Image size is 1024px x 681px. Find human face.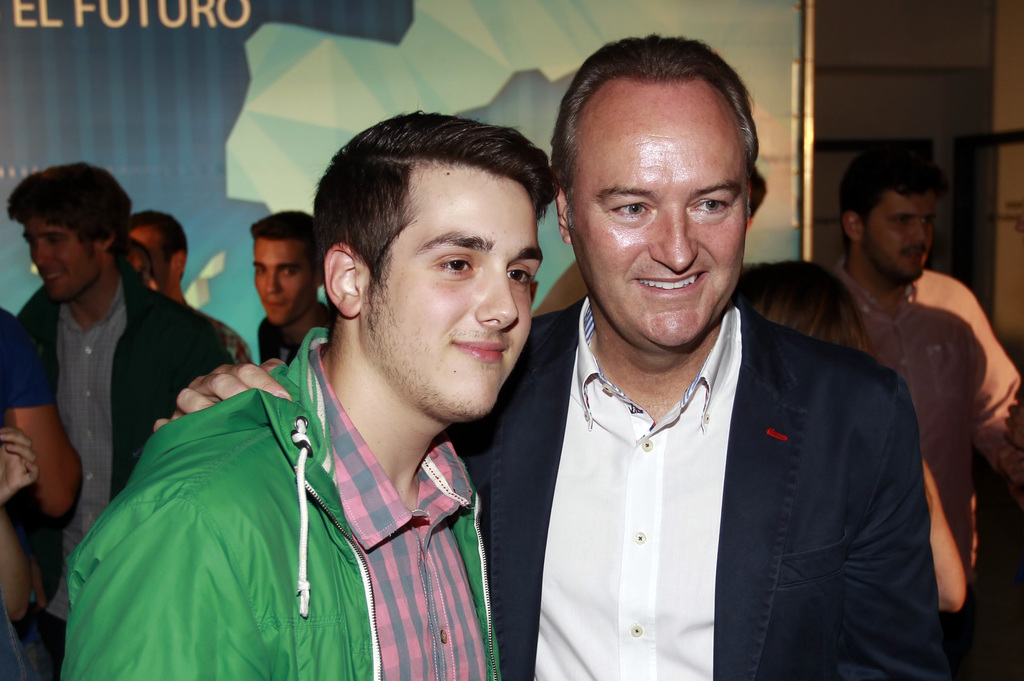
<bbox>860, 193, 938, 287</bbox>.
